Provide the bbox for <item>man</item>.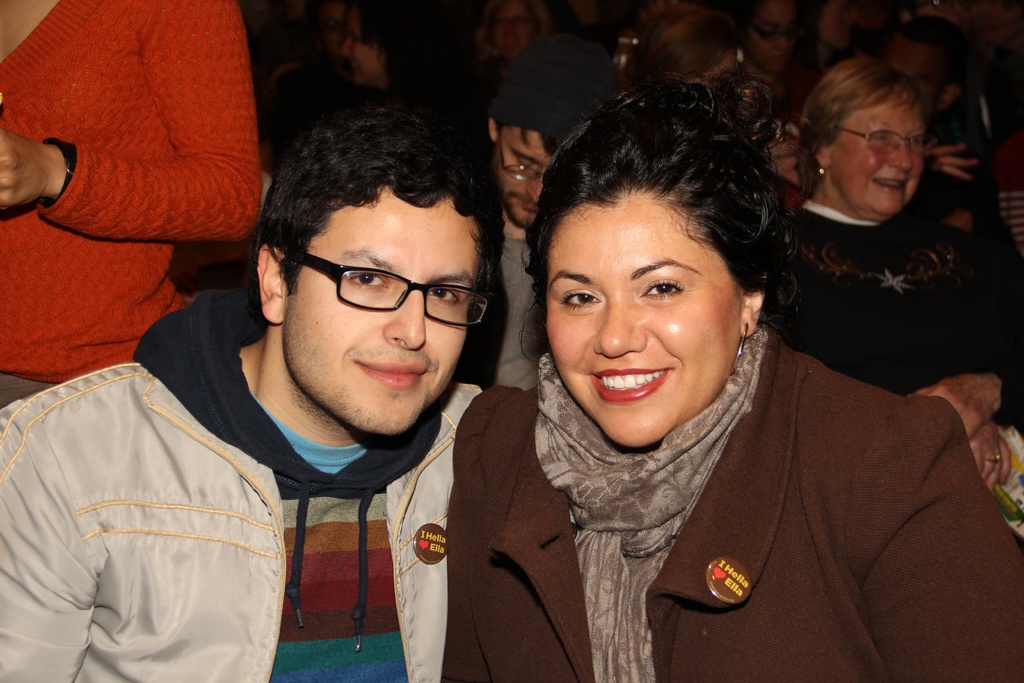
detection(450, 35, 623, 392).
